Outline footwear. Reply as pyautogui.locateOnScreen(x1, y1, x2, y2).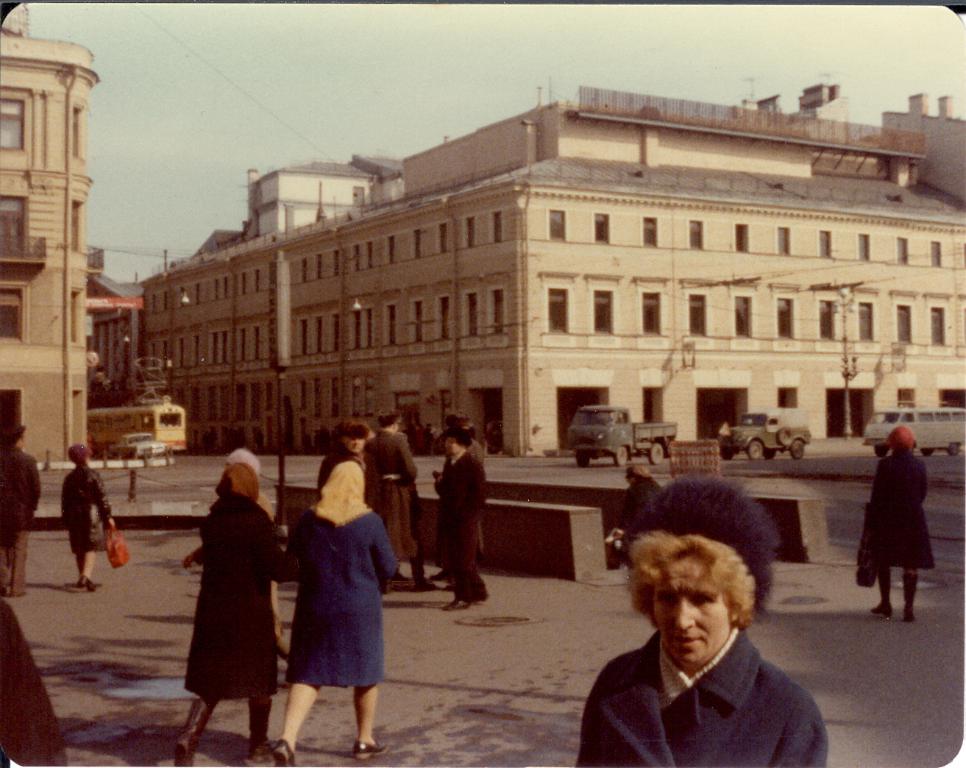
pyautogui.locateOnScreen(246, 696, 275, 758).
